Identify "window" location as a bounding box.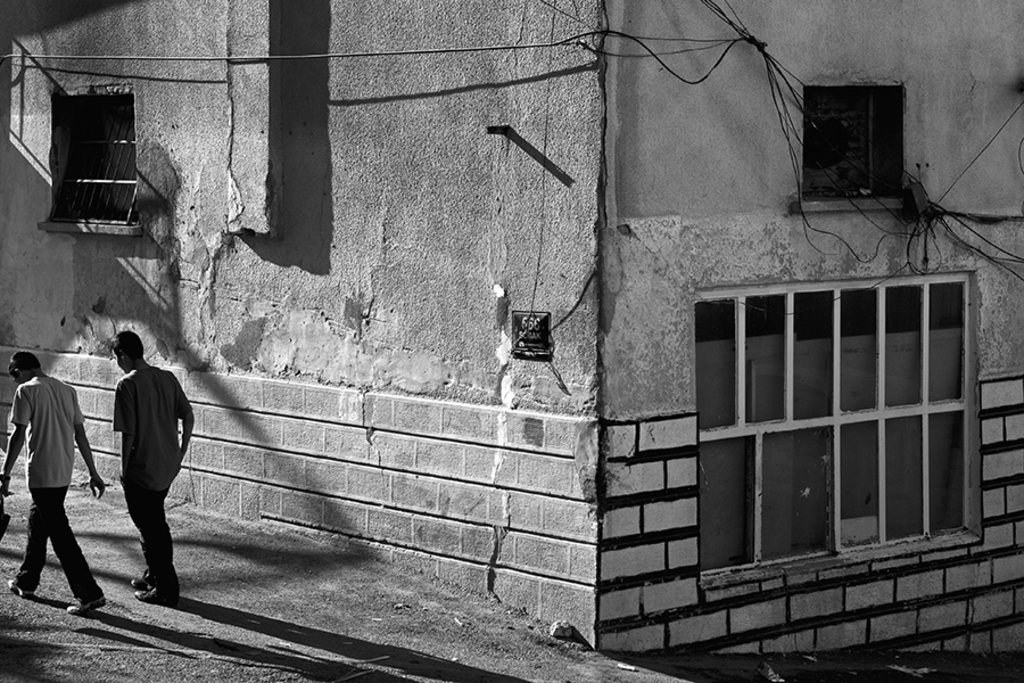
{"left": 889, "top": 286, "right": 925, "bottom": 403}.
